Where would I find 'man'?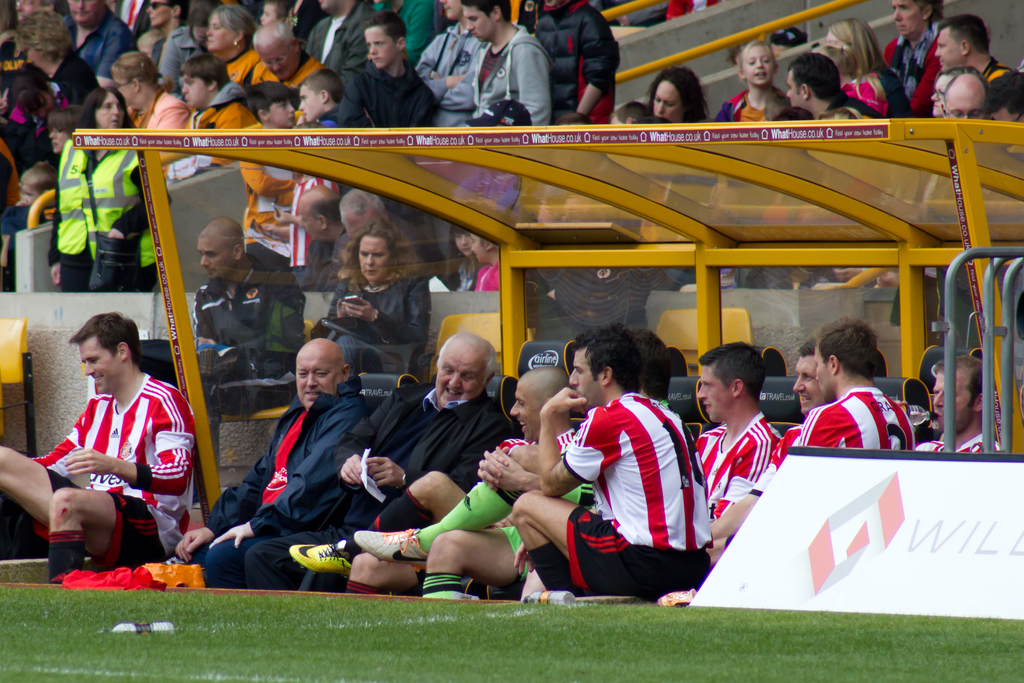
At <box>58,0,134,85</box>.
